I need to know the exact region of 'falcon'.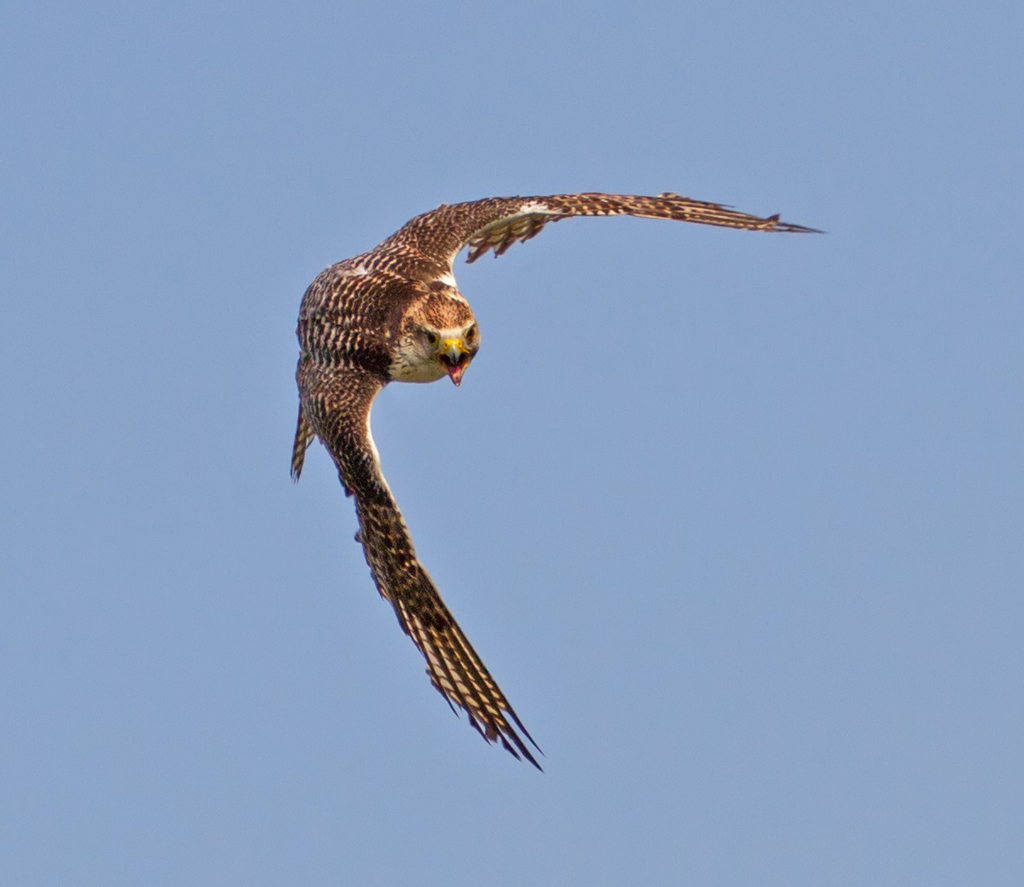
Region: (287, 191, 825, 771).
